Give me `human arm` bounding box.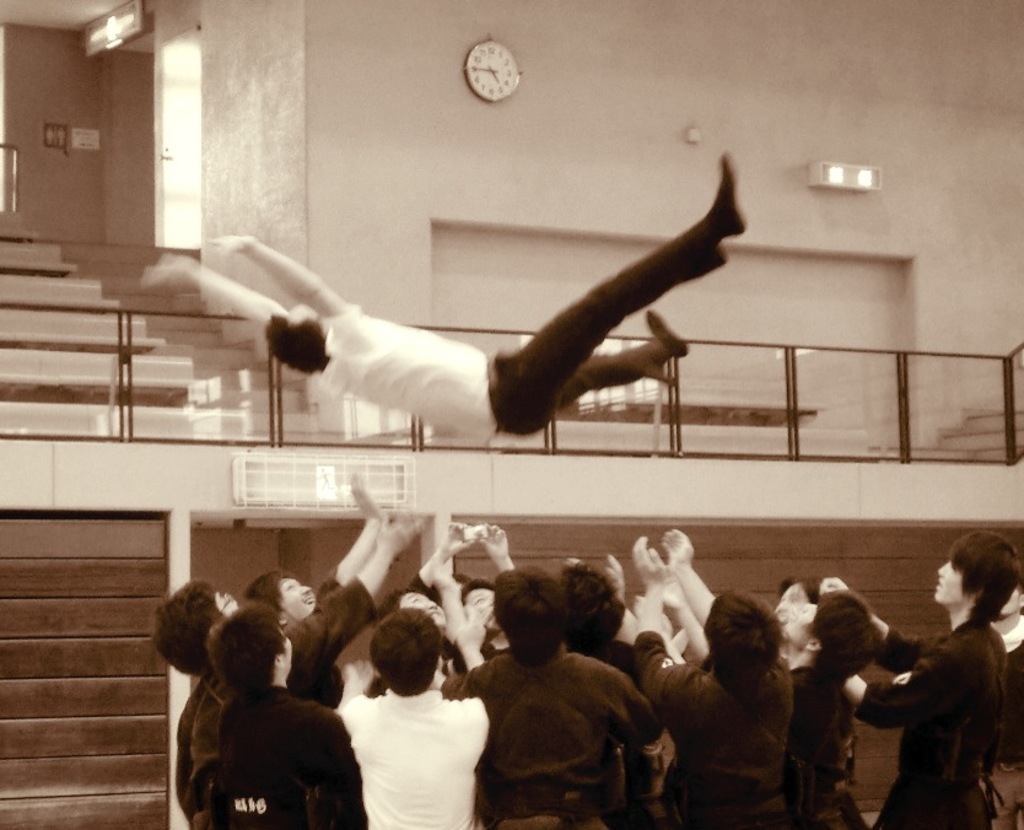
<bbox>658, 561, 711, 667</bbox>.
